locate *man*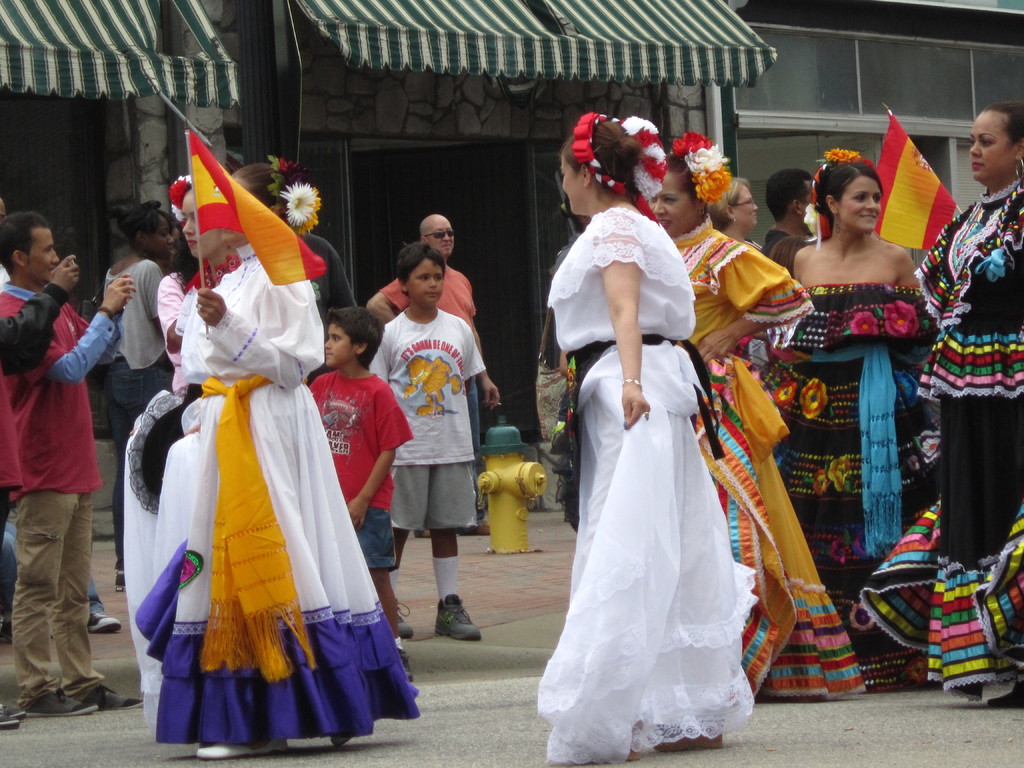
355/208/488/524
